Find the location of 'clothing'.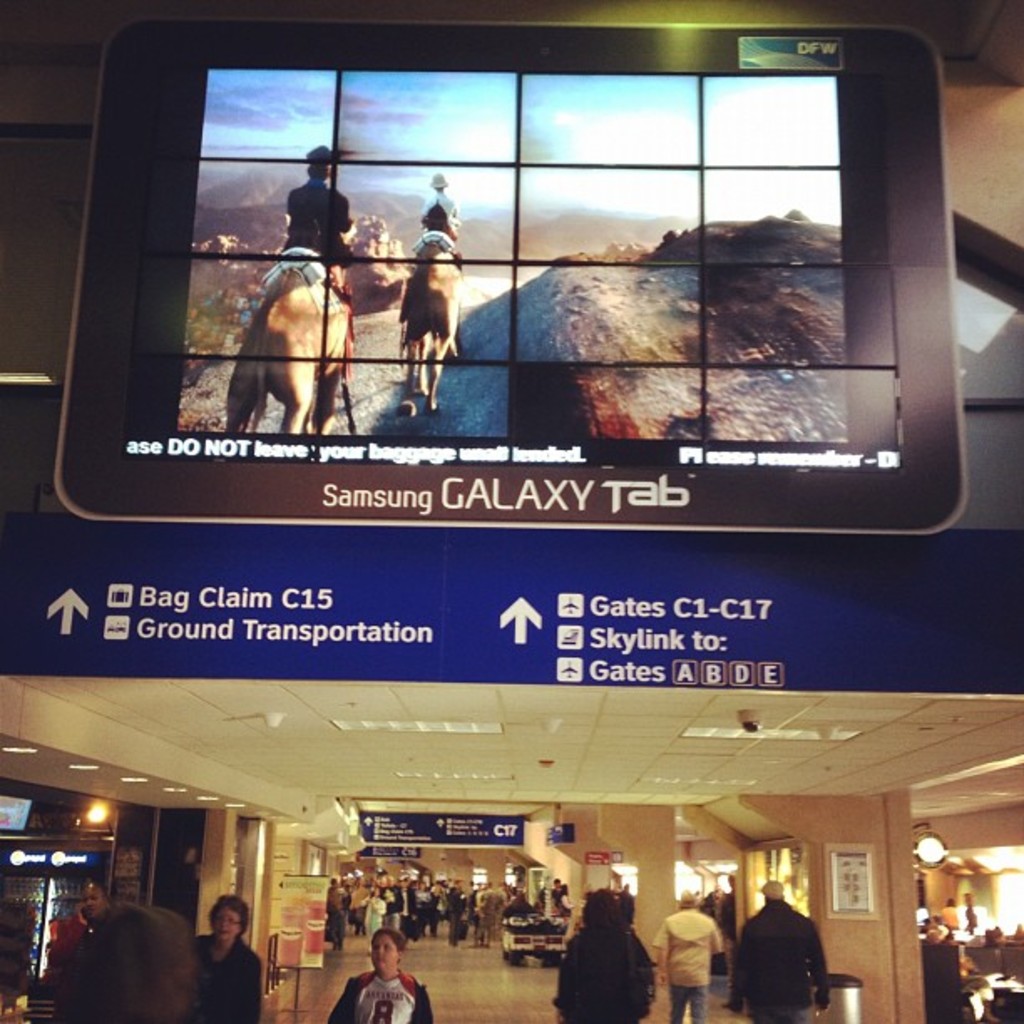
Location: x1=559 y1=925 x2=651 y2=1022.
